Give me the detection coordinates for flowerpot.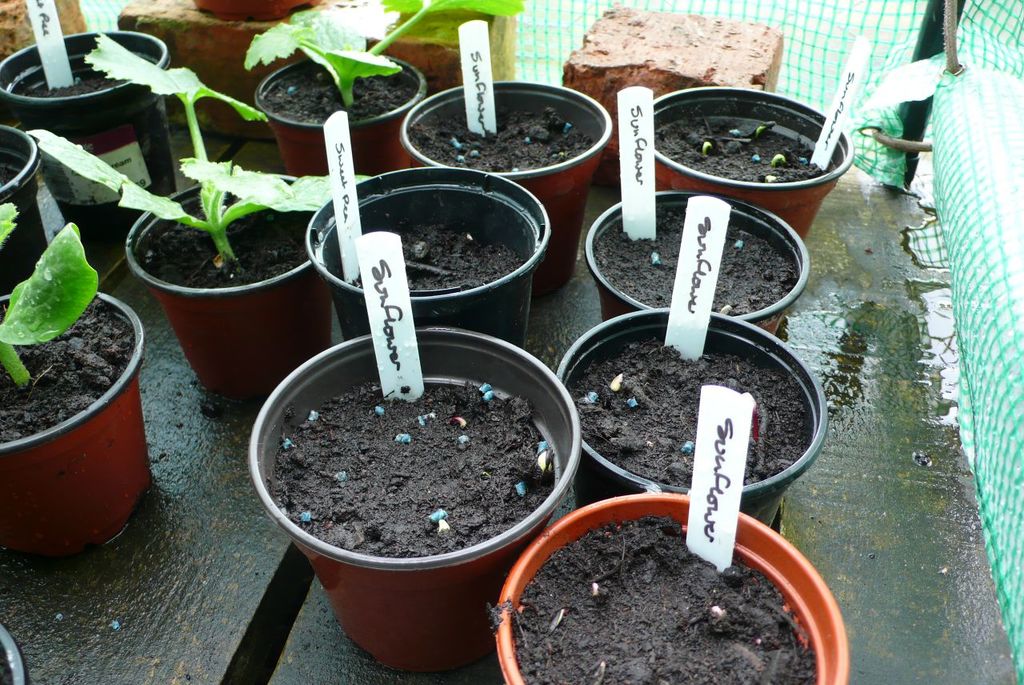
box=[582, 182, 811, 338].
